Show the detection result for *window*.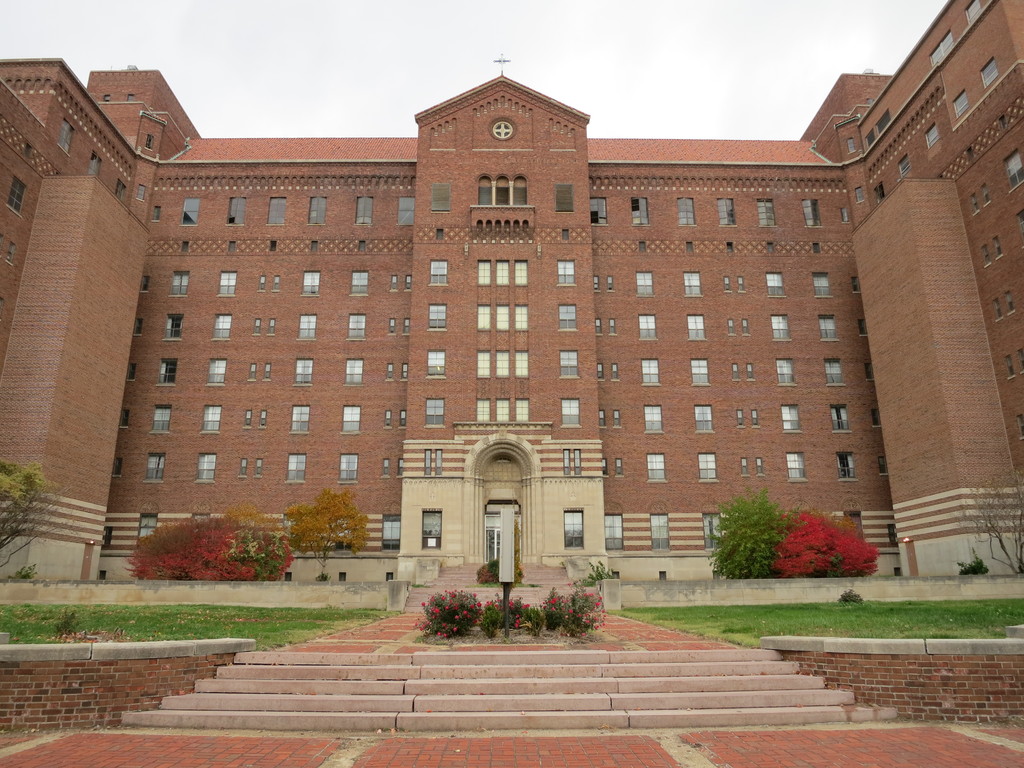
l=335, t=452, r=361, b=481.
